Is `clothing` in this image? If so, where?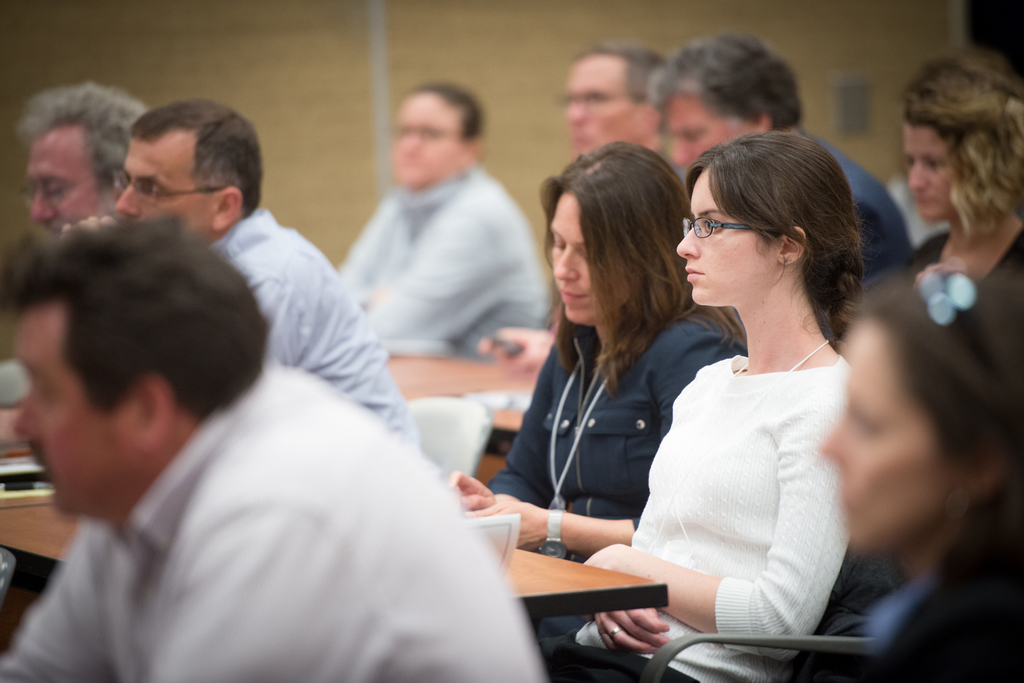
Yes, at [634,352,878,671].
